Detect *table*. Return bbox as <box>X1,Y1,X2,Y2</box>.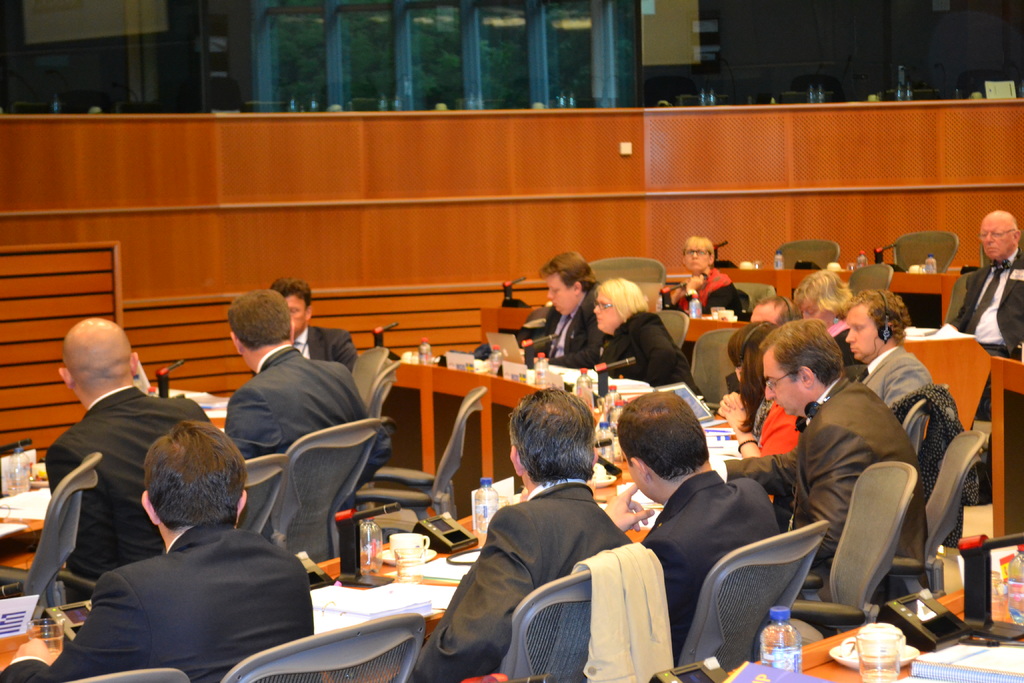
<box>1023,514,1023,677</box>.
